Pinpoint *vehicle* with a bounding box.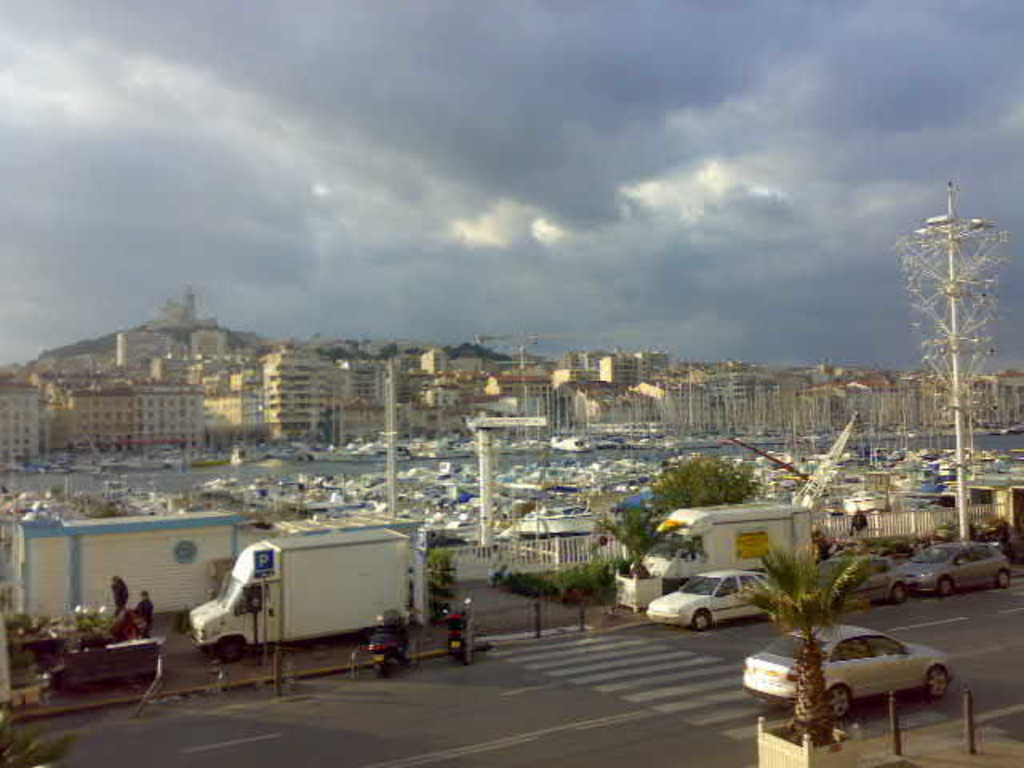
<region>651, 504, 810, 565</region>.
